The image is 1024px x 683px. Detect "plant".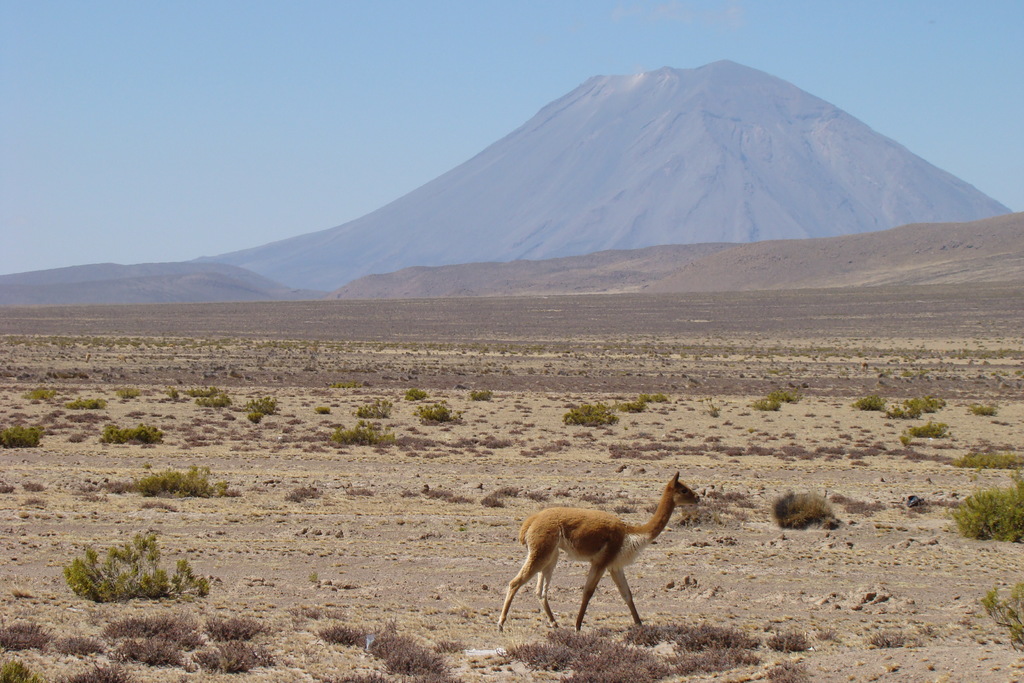
Detection: crop(118, 383, 150, 399).
